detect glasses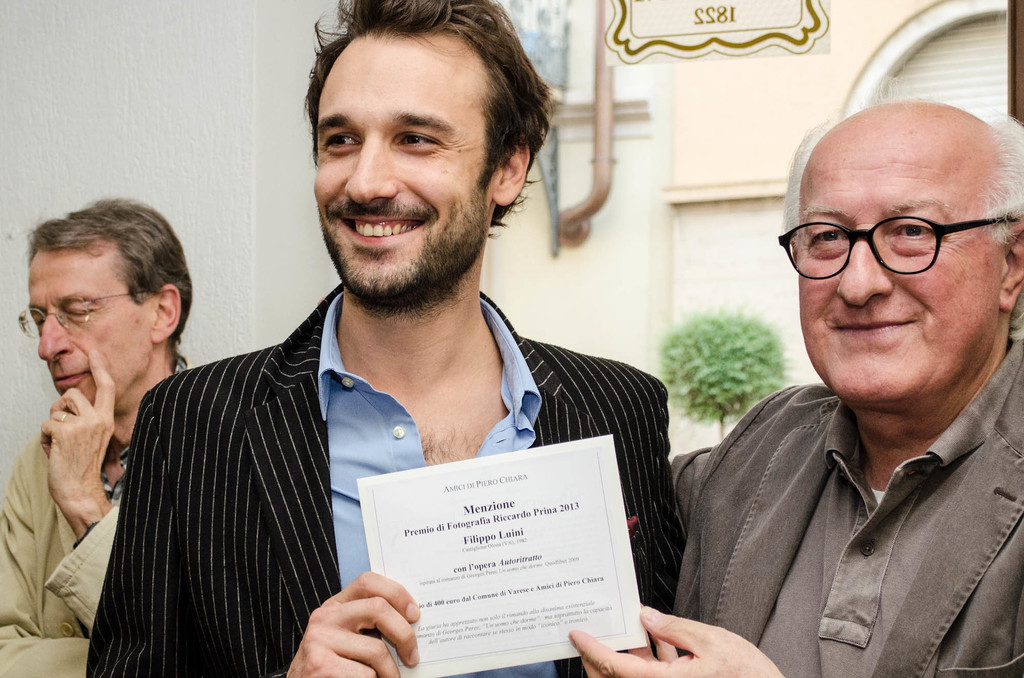
<box>778,217,1020,274</box>
